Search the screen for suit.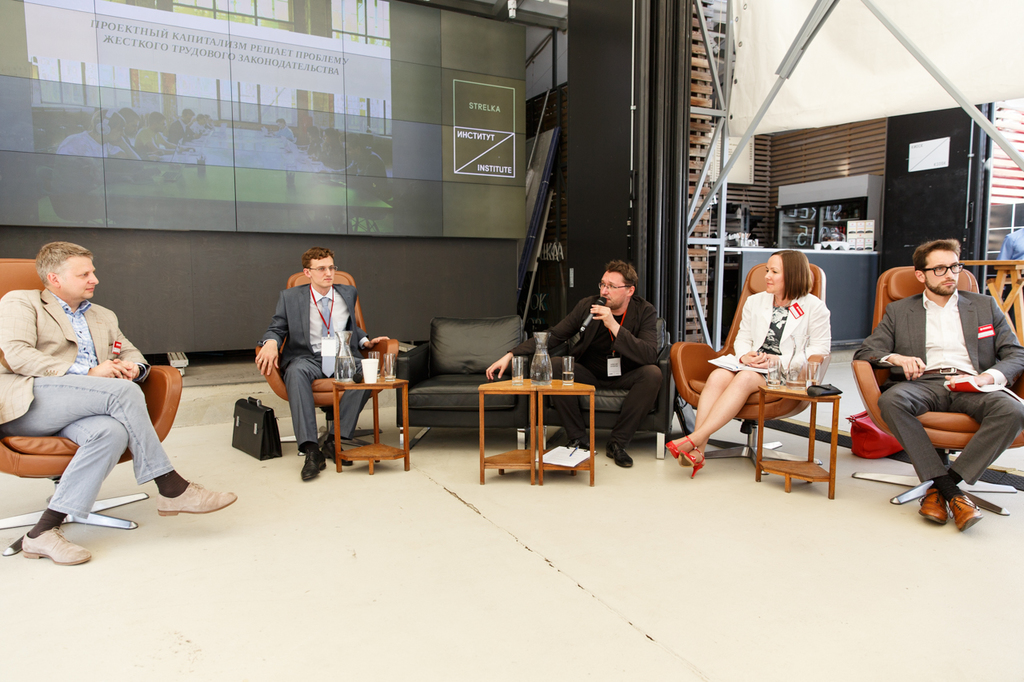
Found at (x1=506, y1=296, x2=667, y2=448).
